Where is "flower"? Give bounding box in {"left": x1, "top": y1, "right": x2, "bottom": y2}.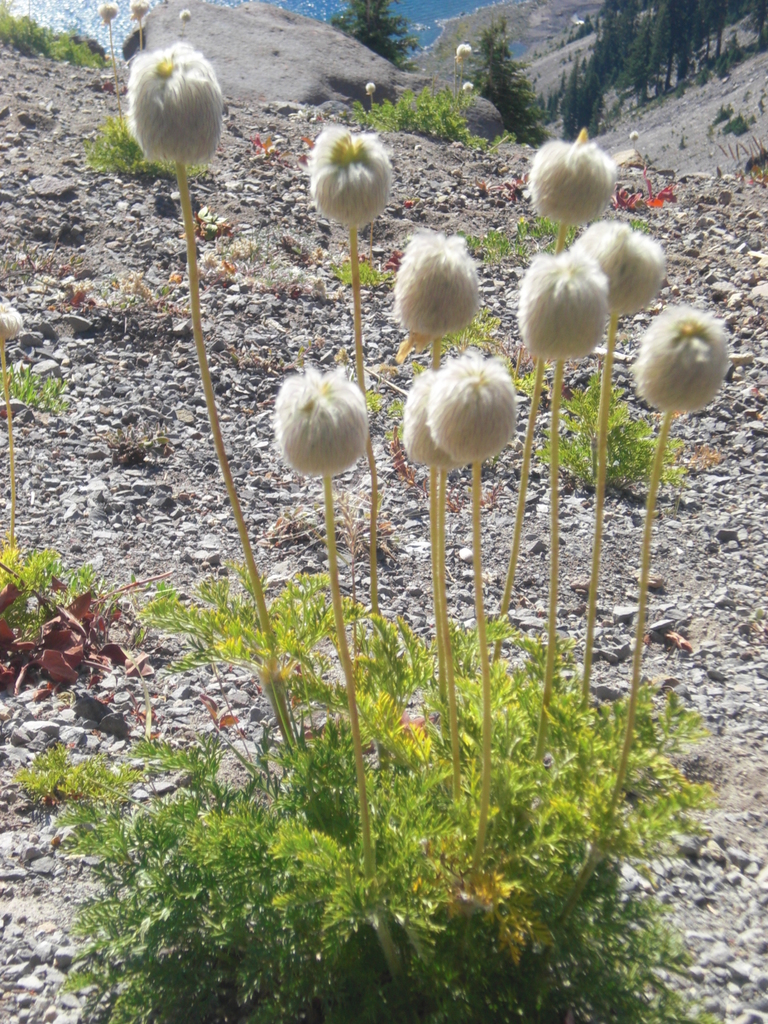
{"left": 509, "top": 241, "right": 612, "bottom": 360}.
